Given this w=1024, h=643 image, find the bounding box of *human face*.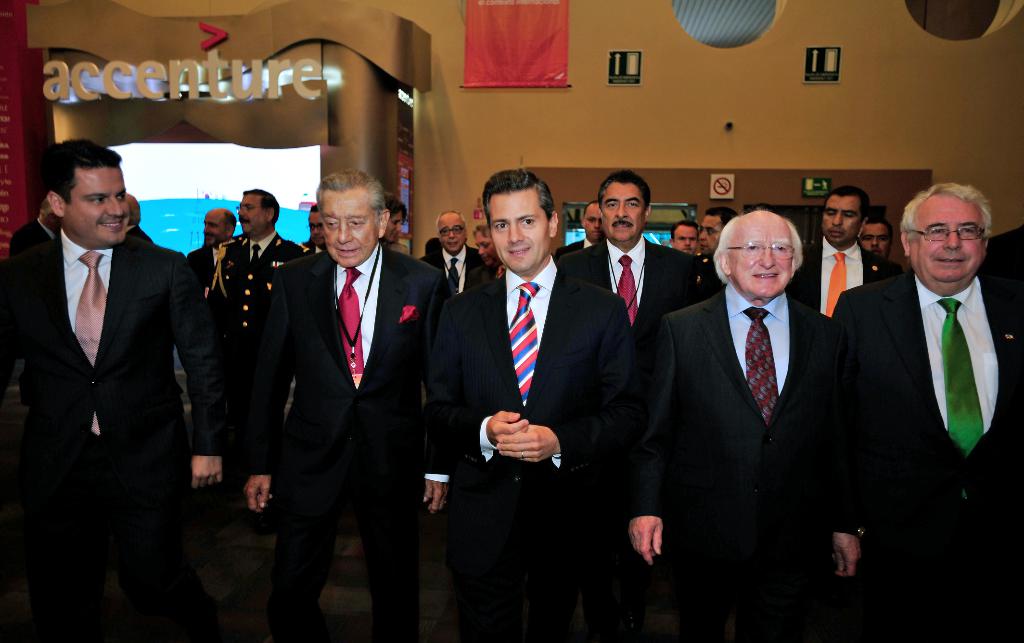
detection(909, 193, 983, 290).
